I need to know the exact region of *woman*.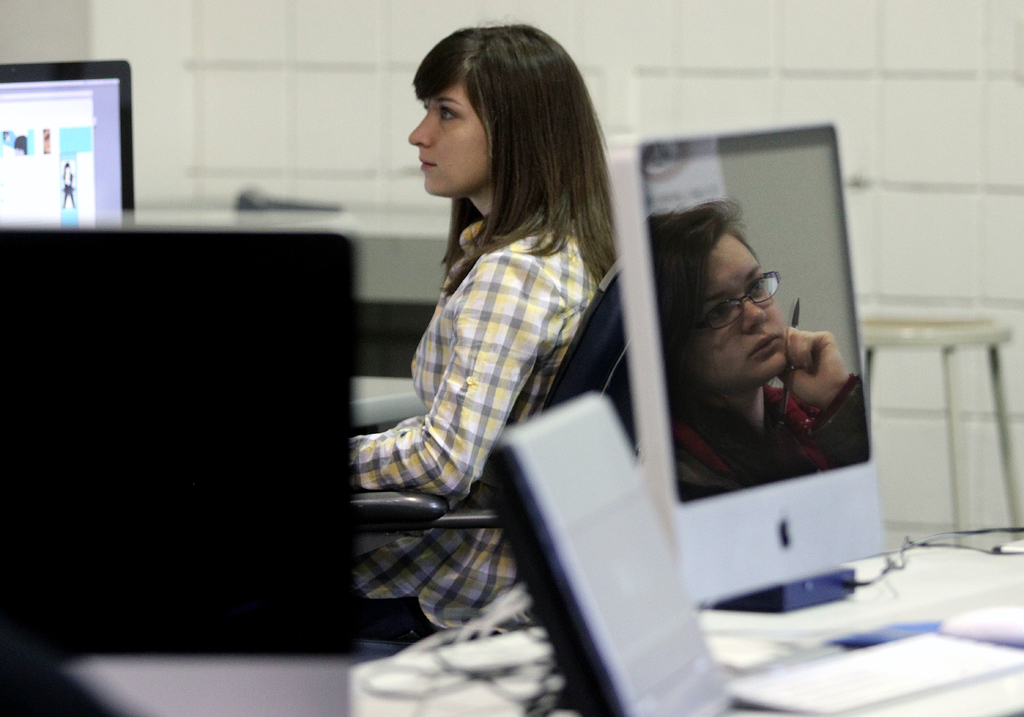
Region: pyautogui.locateOnScreen(310, 46, 680, 631).
